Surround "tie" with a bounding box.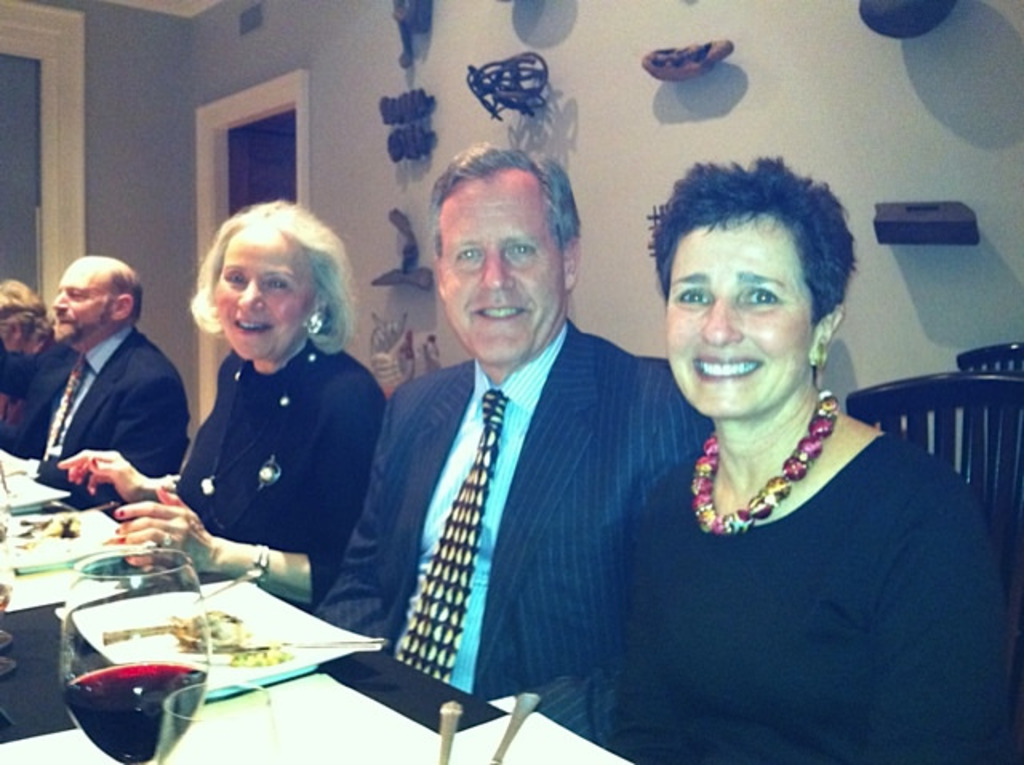
<box>389,394,502,679</box>.
